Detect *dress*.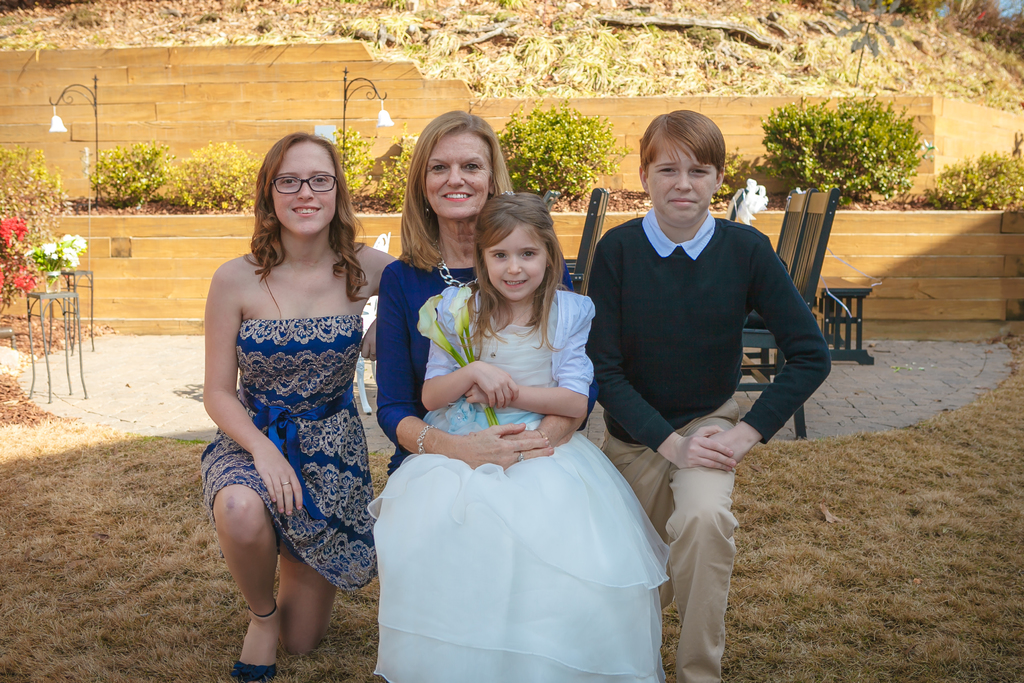
Detected at {"left": 367, "top": 290, "right": 671, "bottom": 682}.
